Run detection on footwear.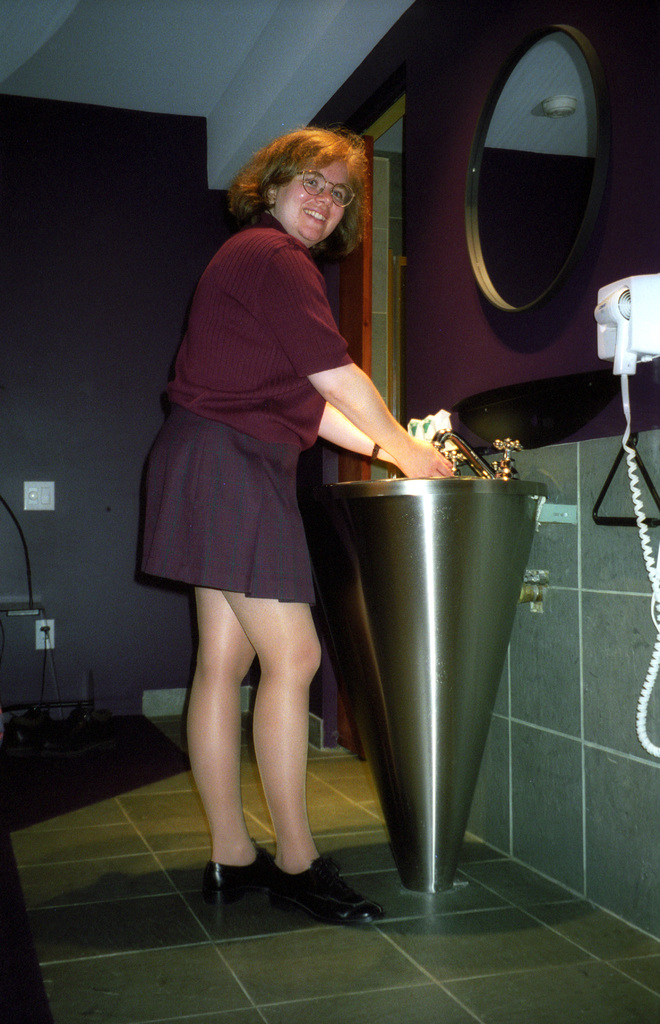
Result: x1=205, y1=839, x2=276, y2=899.
